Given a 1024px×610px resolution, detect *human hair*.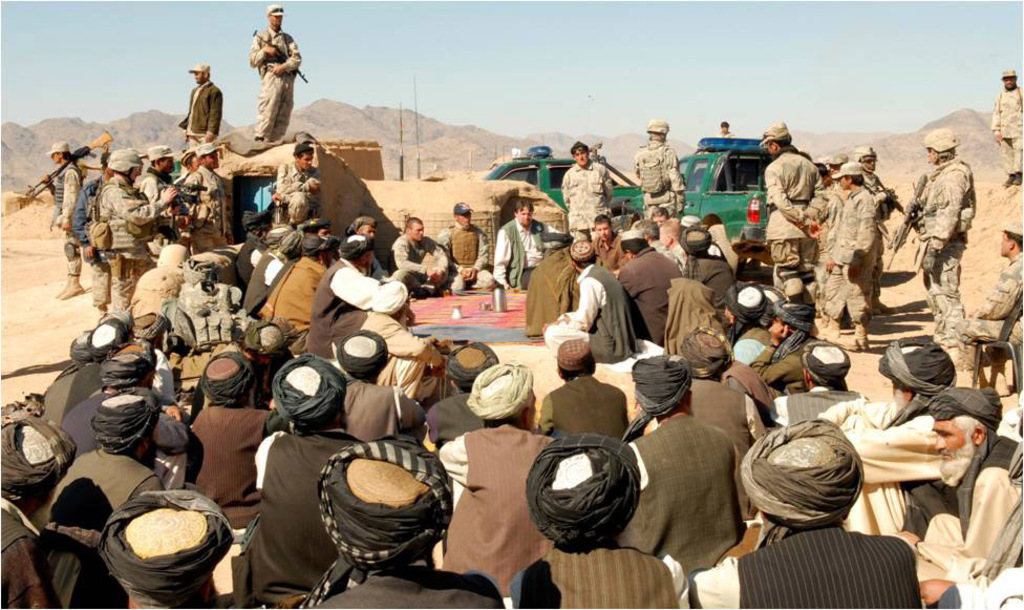
left=355, top=214, right=376, bottom=230.
